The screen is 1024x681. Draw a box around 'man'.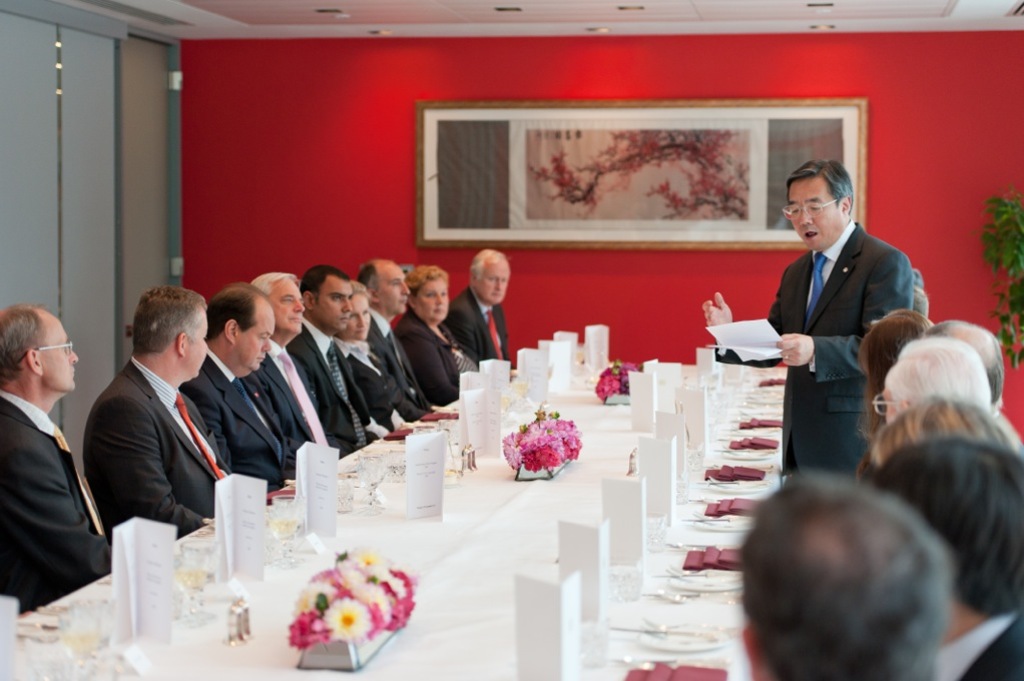
<region>864, 441, 1023, 680</region>.
